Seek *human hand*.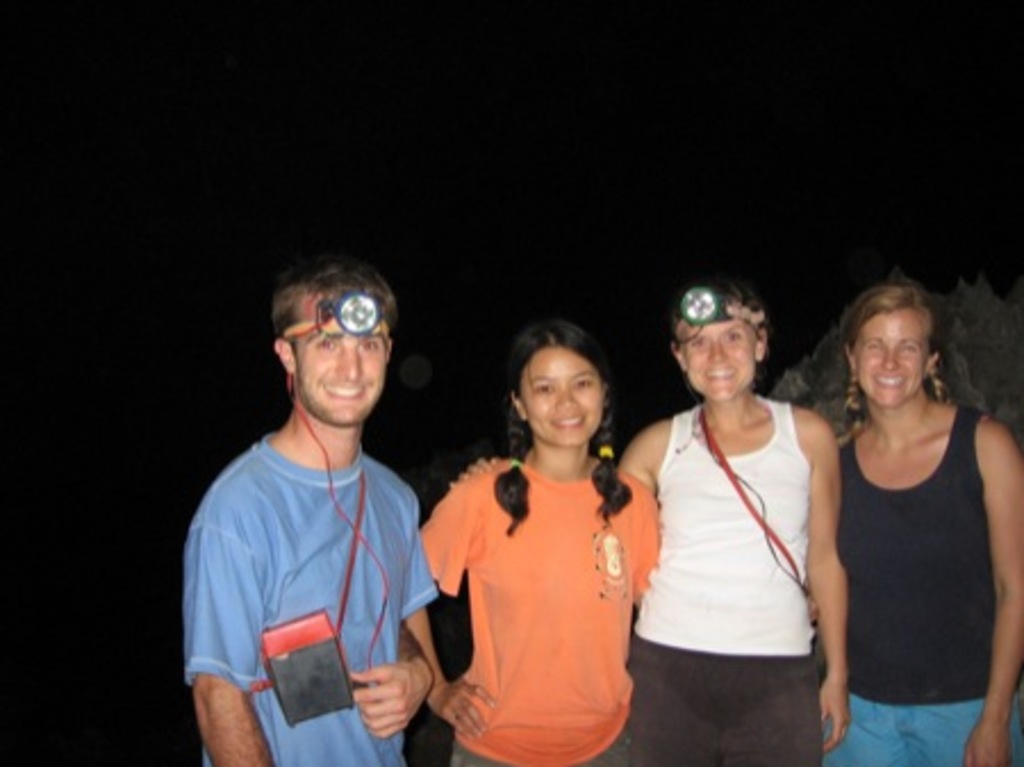
(left=344, top=662, right=421, bottom=740).
